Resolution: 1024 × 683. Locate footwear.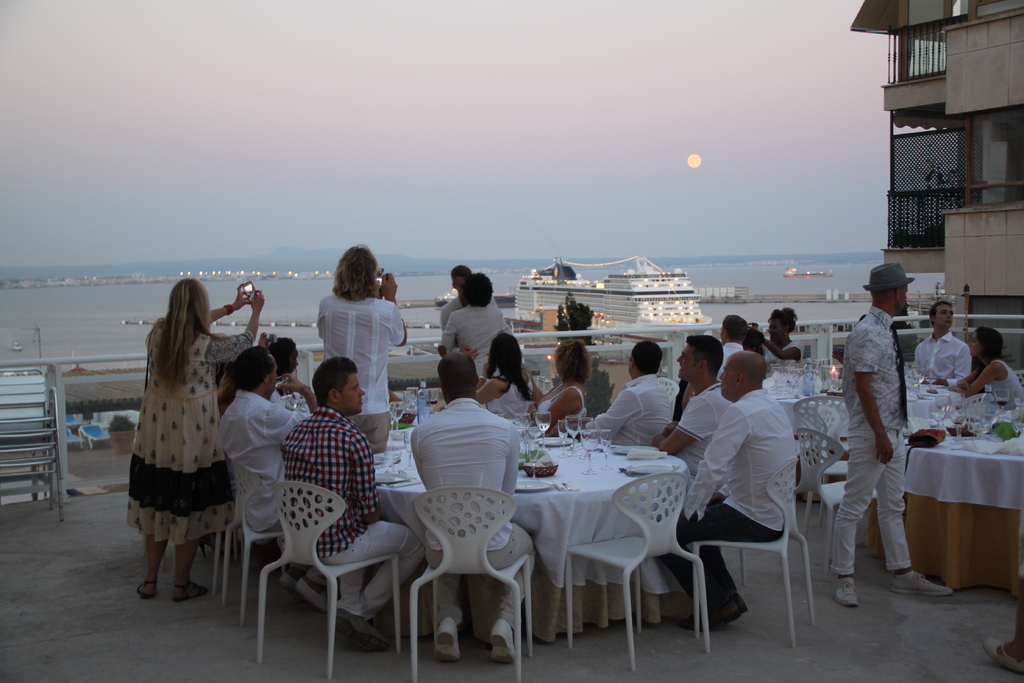
region(982, 638, 1023, 682).
